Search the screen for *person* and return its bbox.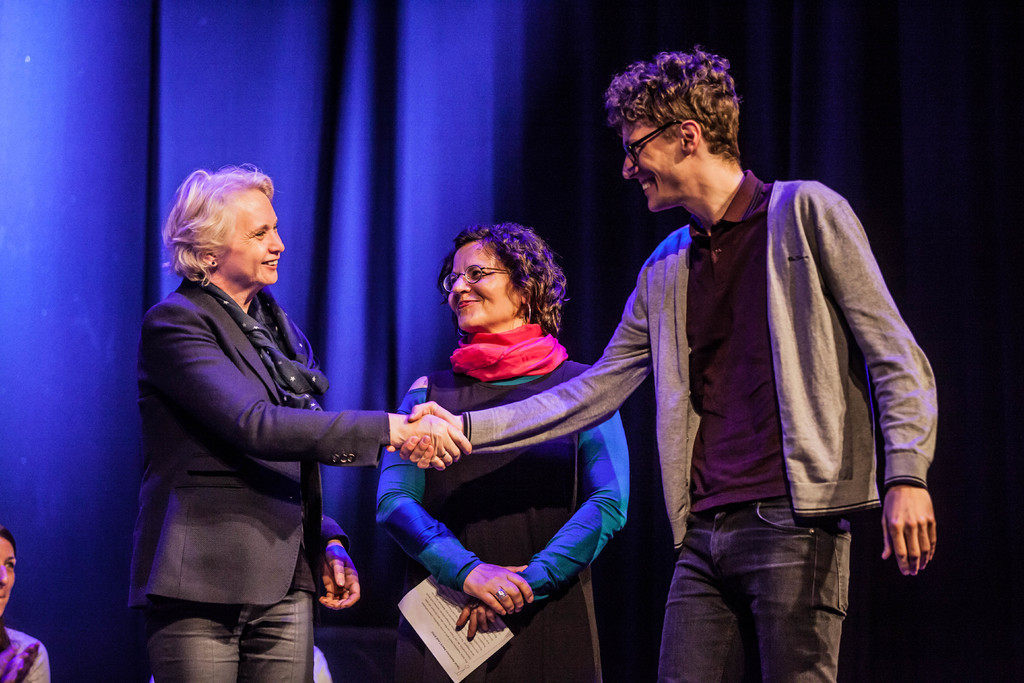
Found: (left=375, top=218, right=632, bottom=682).
